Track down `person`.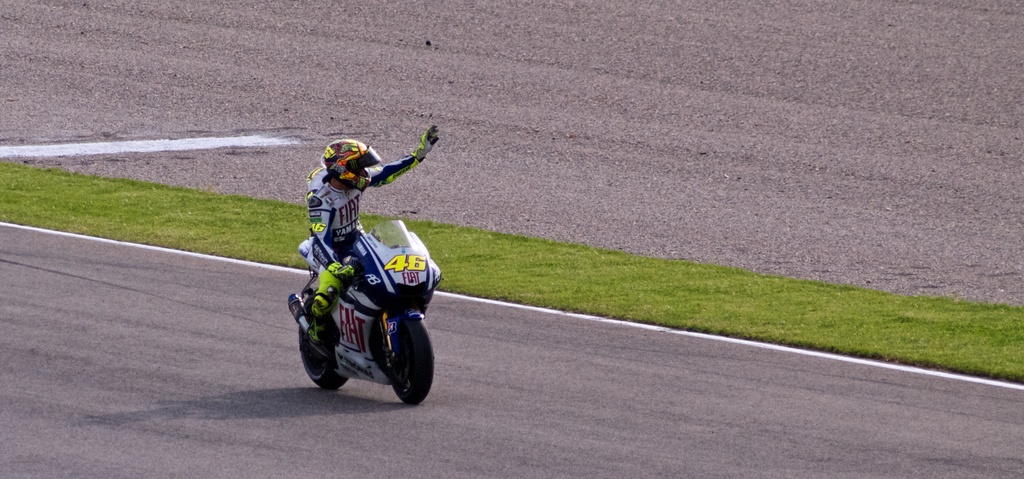
Tracked to rect(301, 111, 439, 347).
